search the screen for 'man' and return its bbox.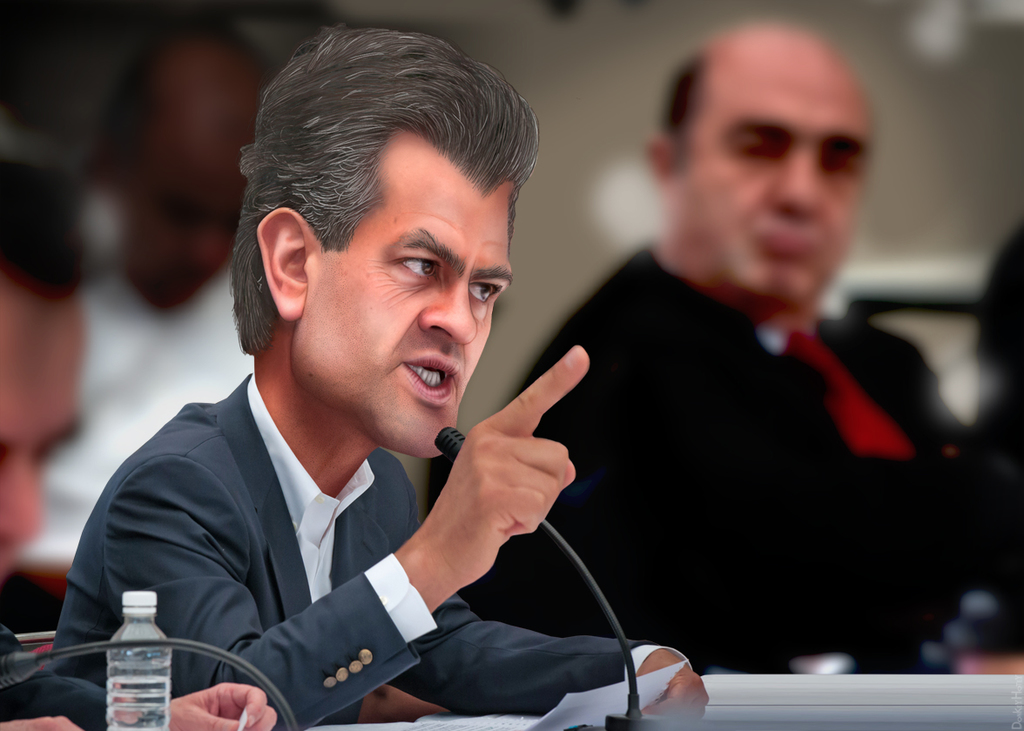
Found: x1=424 y1=24 x2=968 y2=667.
